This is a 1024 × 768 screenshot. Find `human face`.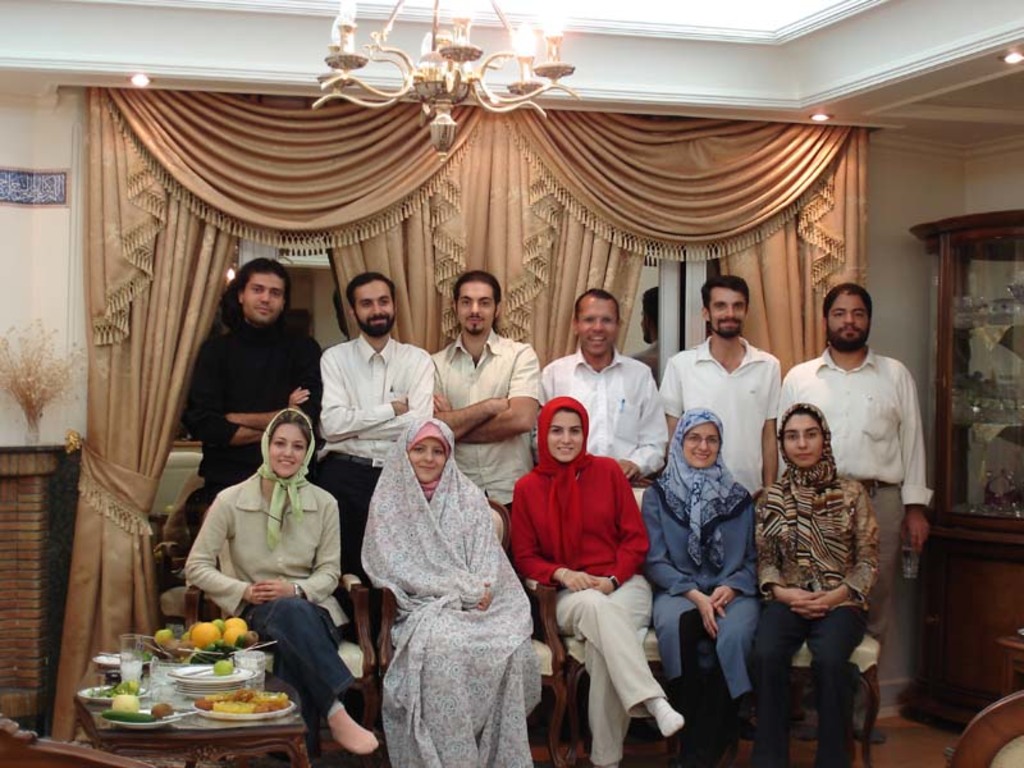
Bounding box: region(270, 421, 308, 479).
